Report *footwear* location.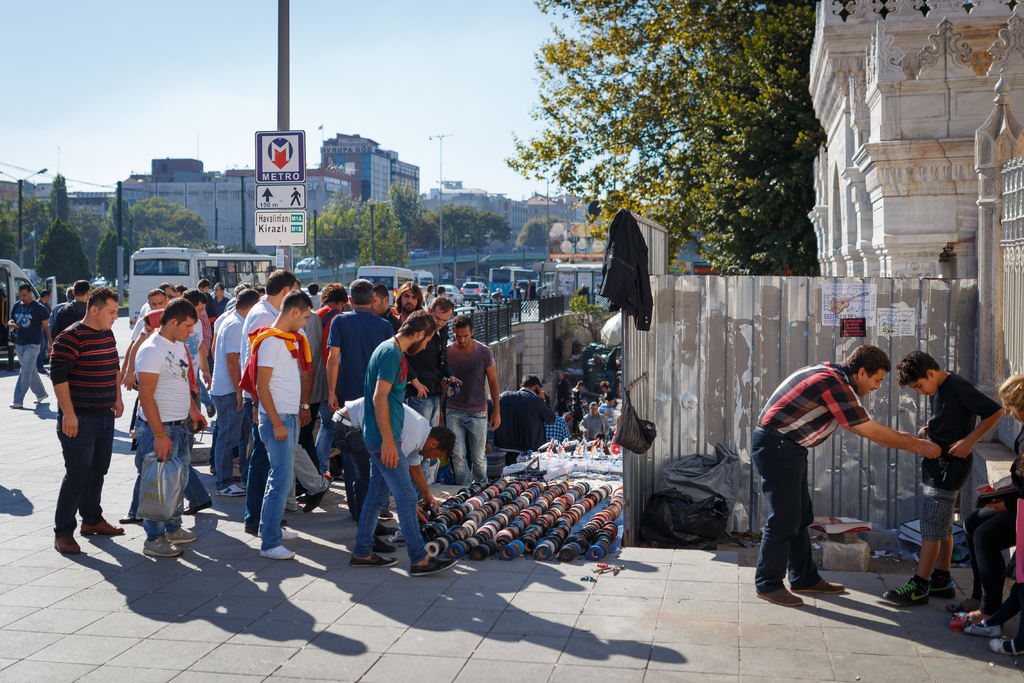
Report: l=413, t=551, r=456, b=576.
